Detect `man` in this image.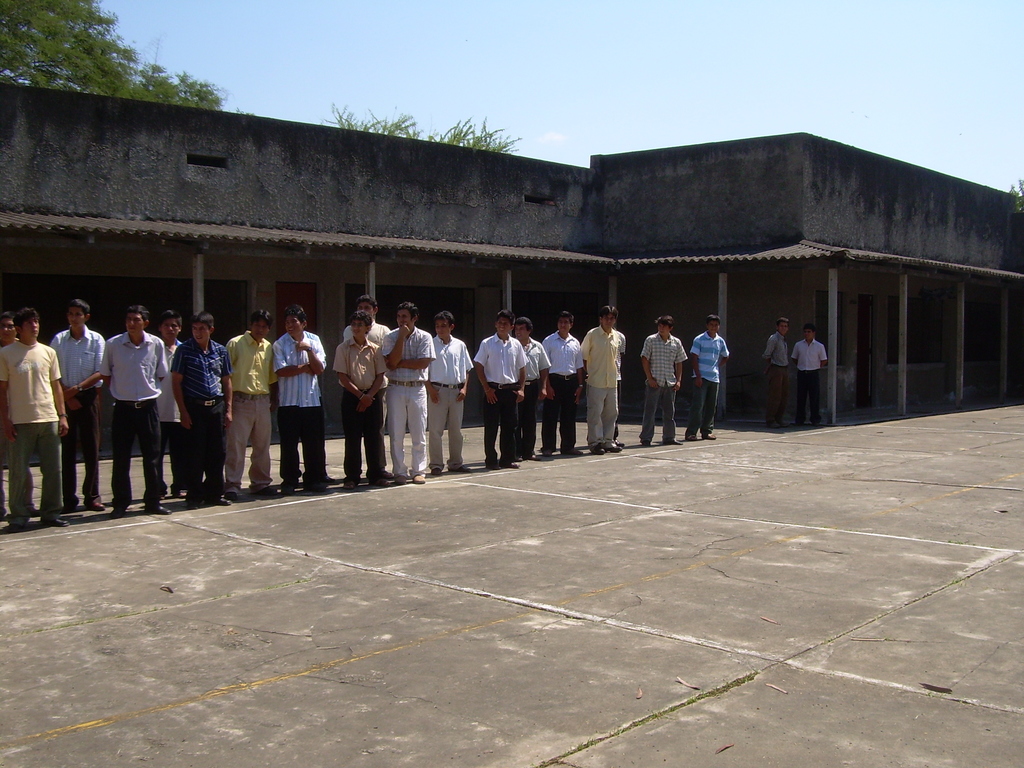
Detection: 475:311:526:471.
